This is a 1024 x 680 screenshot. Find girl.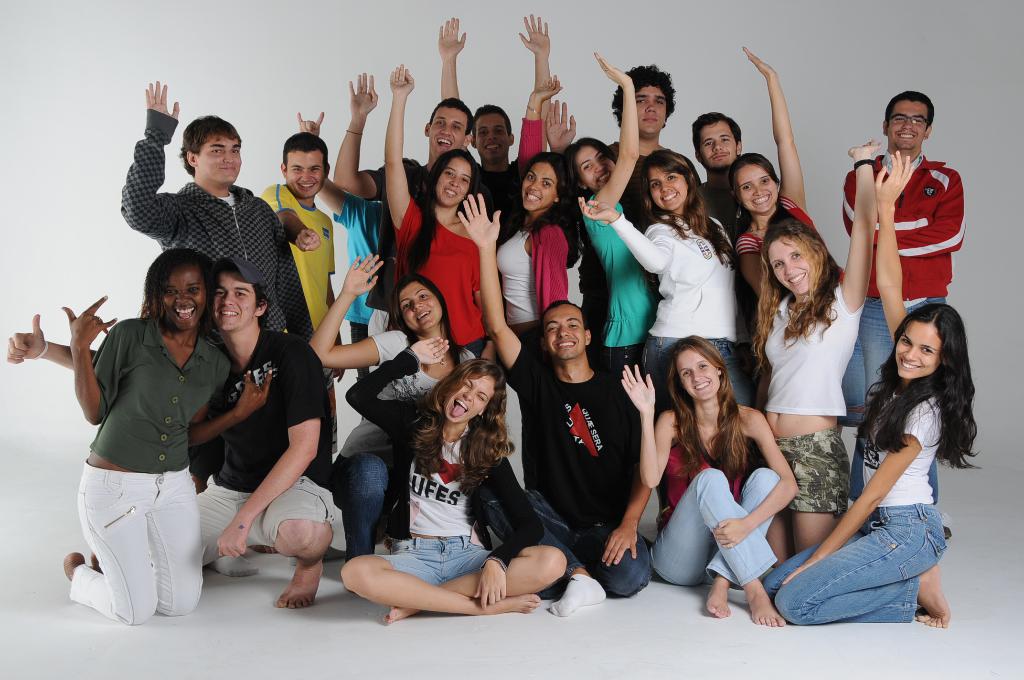
Bounding box: rect(342, 332, 570, 626).
